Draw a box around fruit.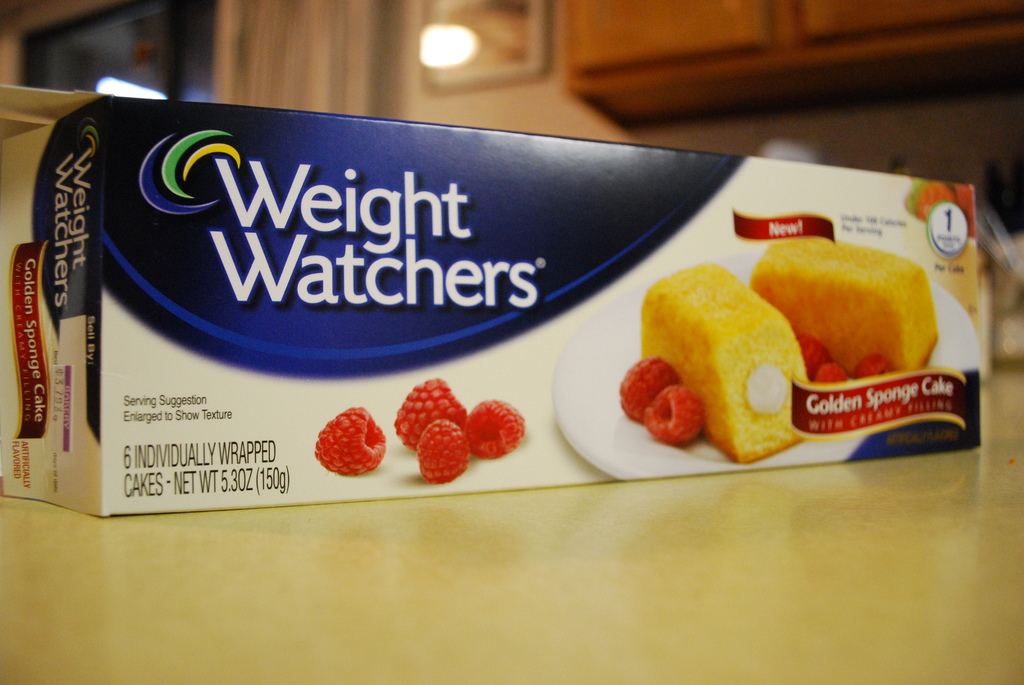
<bbox>645, 381, 701, 443</bbox>.
